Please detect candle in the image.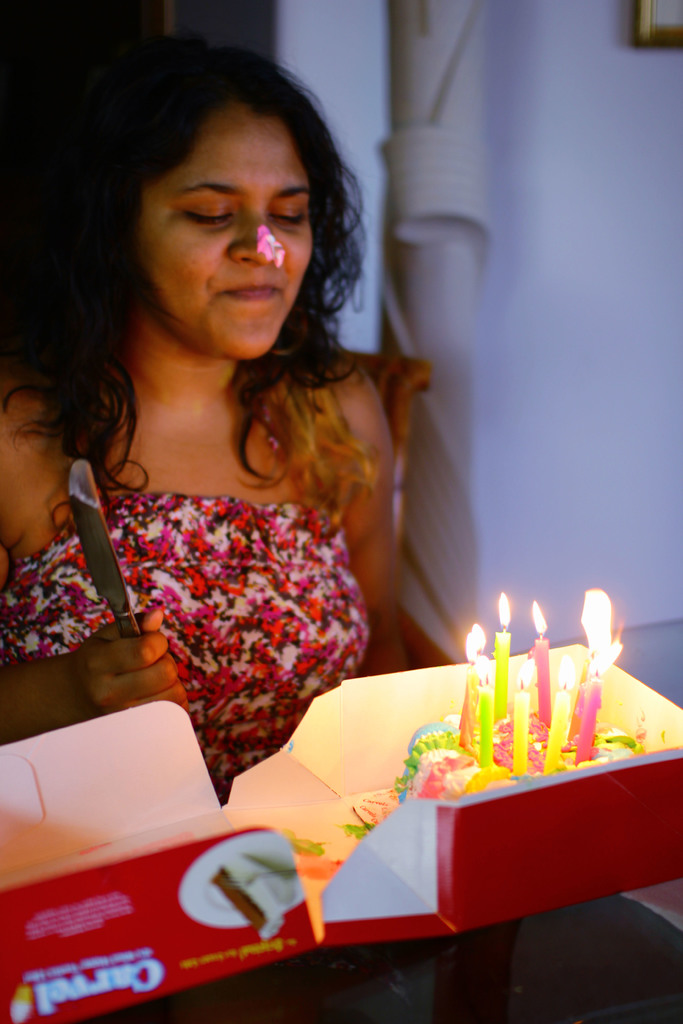
region(456, 619, 482, 745).
